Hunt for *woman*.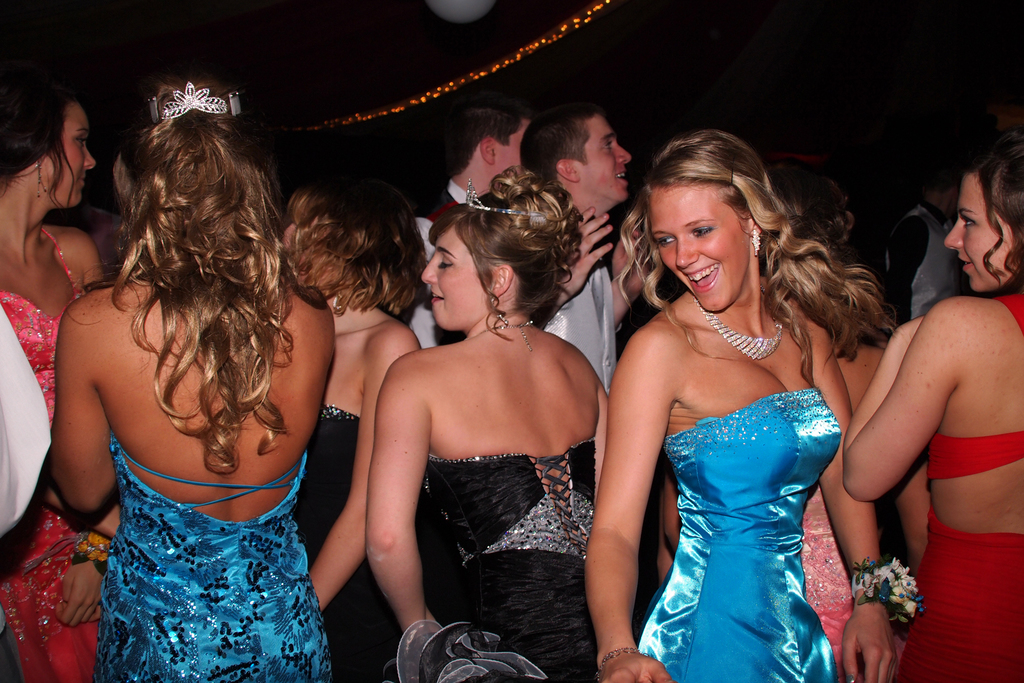
Hunted down at x1=580 y1=115 x2=891 y2=680.
